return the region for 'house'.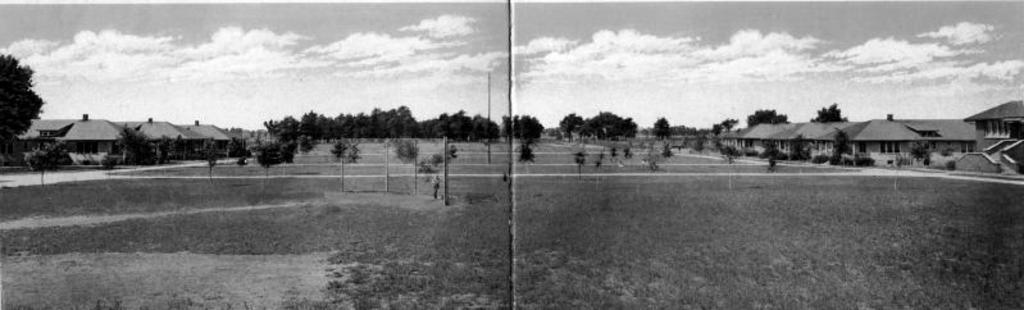
x1=965 y1=92 x2=1023 y2=149.
